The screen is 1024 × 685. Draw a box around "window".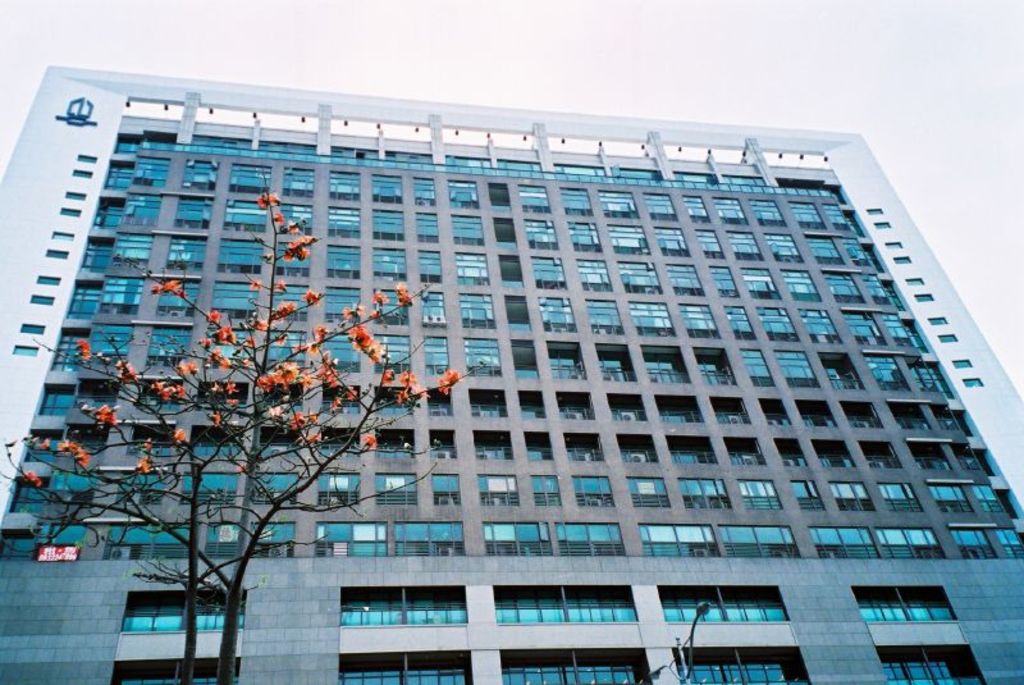
[x1=813, y1=435, x2=851, y2=470].
